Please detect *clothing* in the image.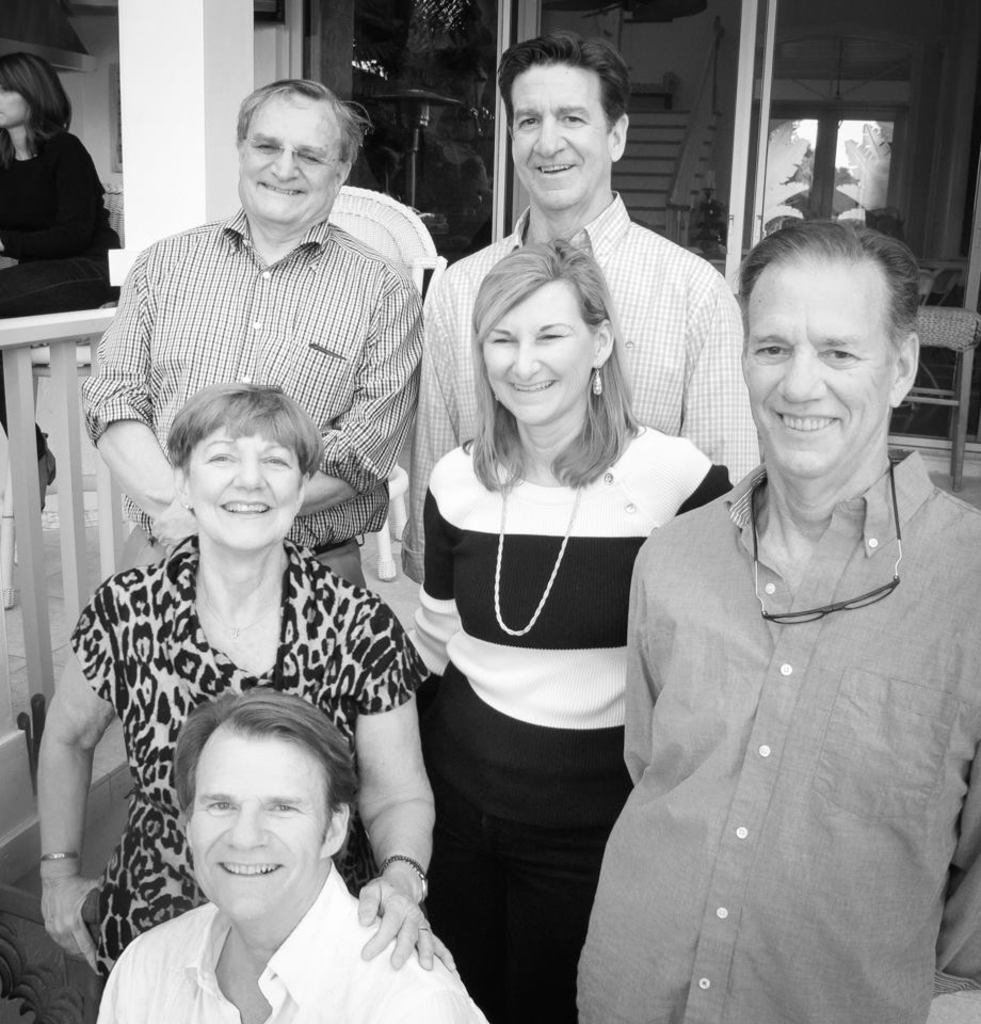
[x1=6, y1=126, x2=120, y2=306].
